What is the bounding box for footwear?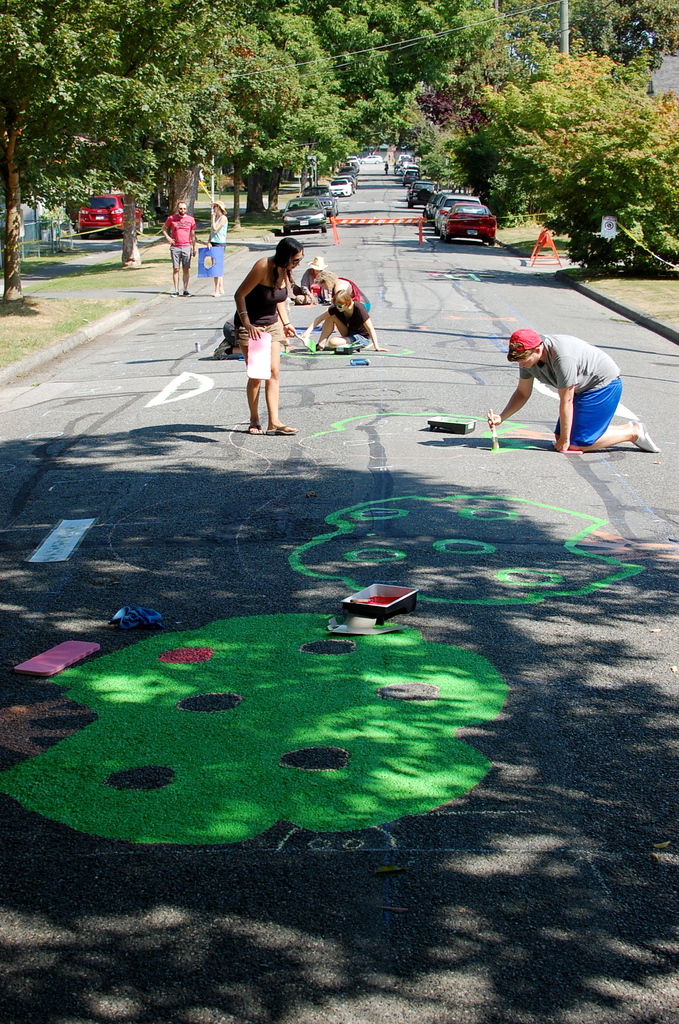
{"left": 634, "top": 421, "right": 657, "bottom": 454}.
